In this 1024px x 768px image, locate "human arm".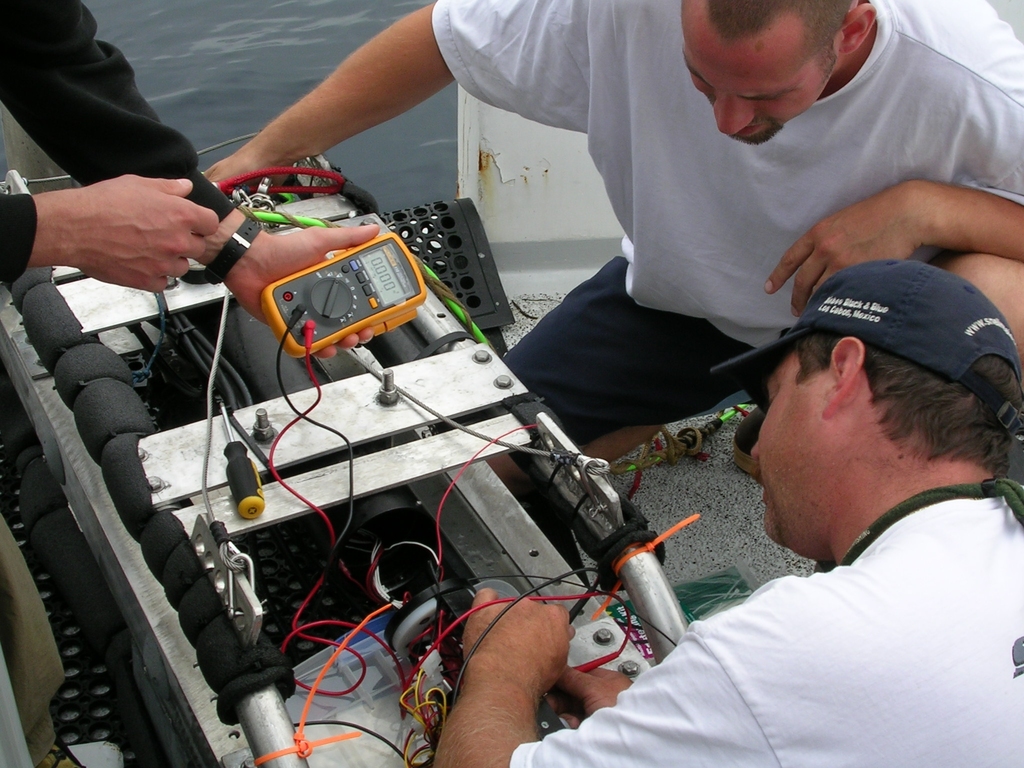
Bounding box: pyautogui.locateOnScreen(431, 586, 787, 767).
